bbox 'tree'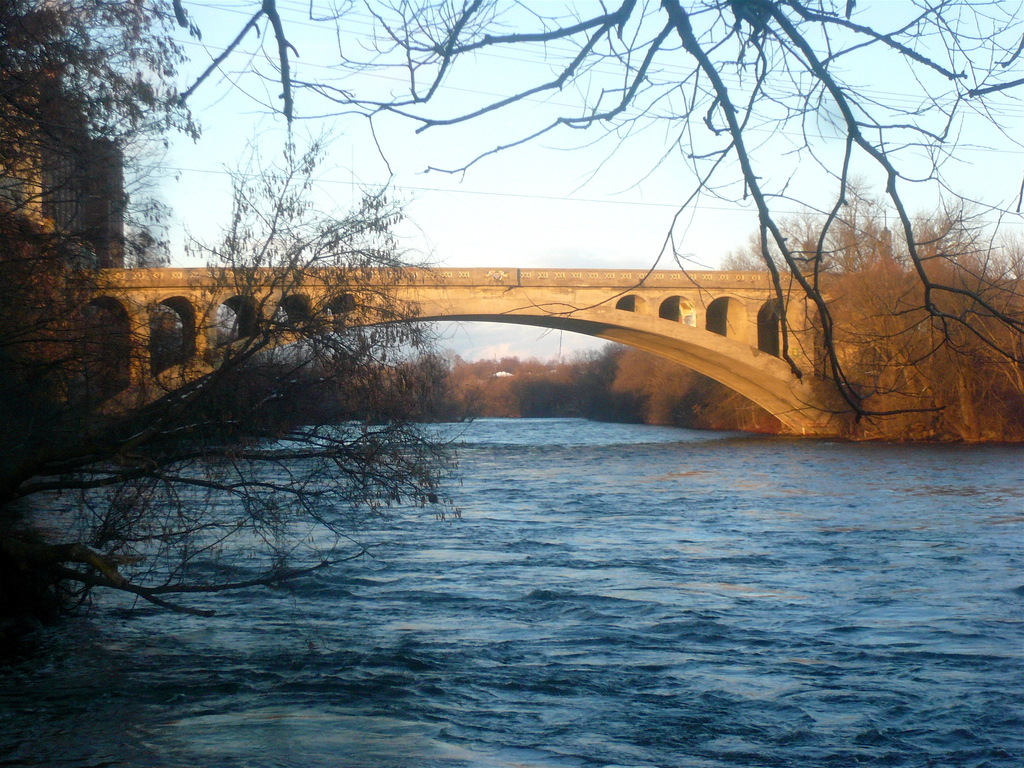
bbox=(154, 0, 1023, 441)
